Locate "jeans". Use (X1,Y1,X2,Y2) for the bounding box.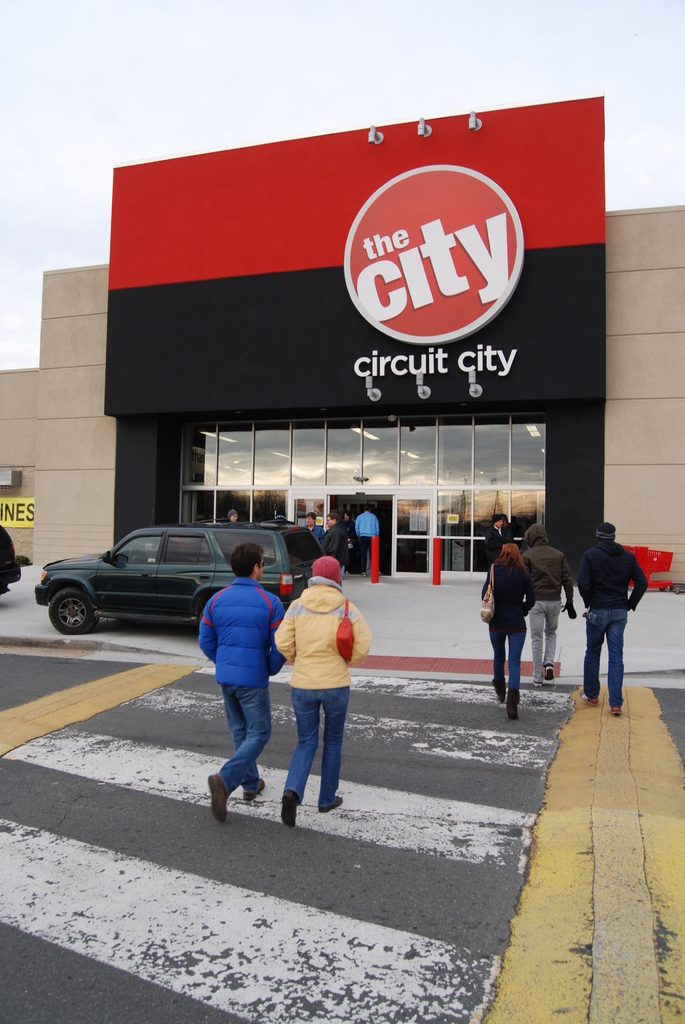
(529,605,557,676).
